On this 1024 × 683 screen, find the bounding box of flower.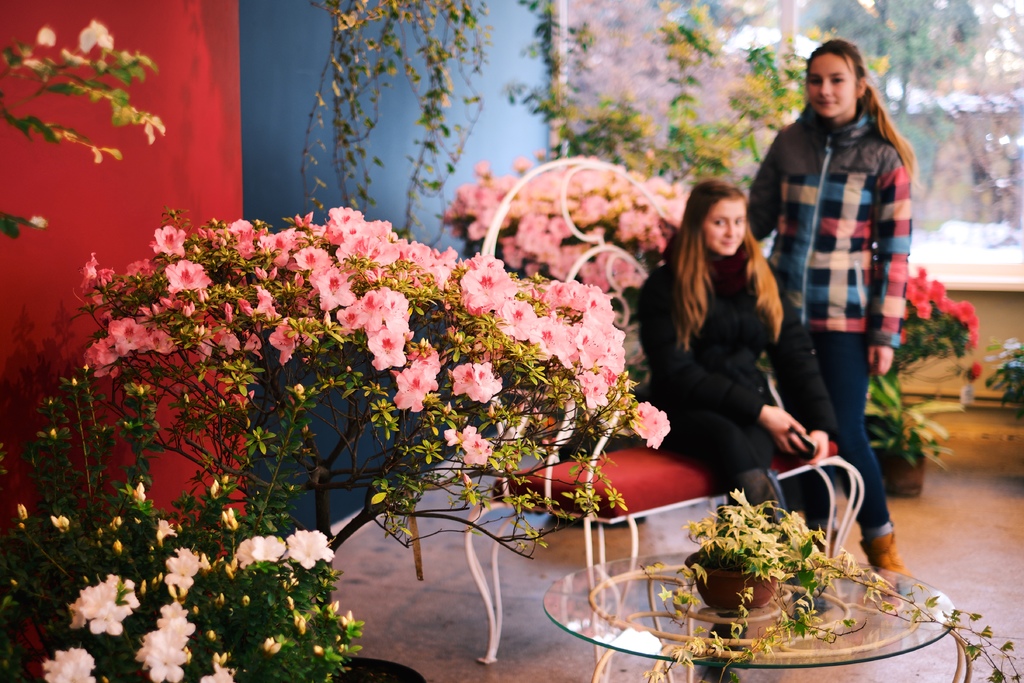
Bounding box: 35,26,58,53.
